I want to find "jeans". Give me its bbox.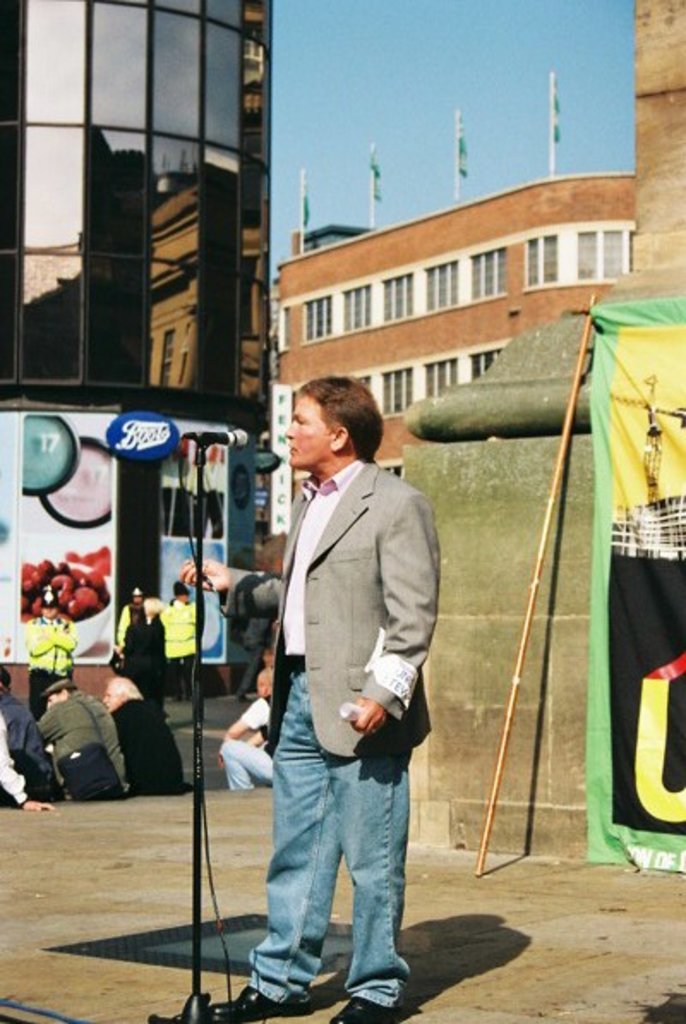
BBox(240, 667, 408, 1007).
